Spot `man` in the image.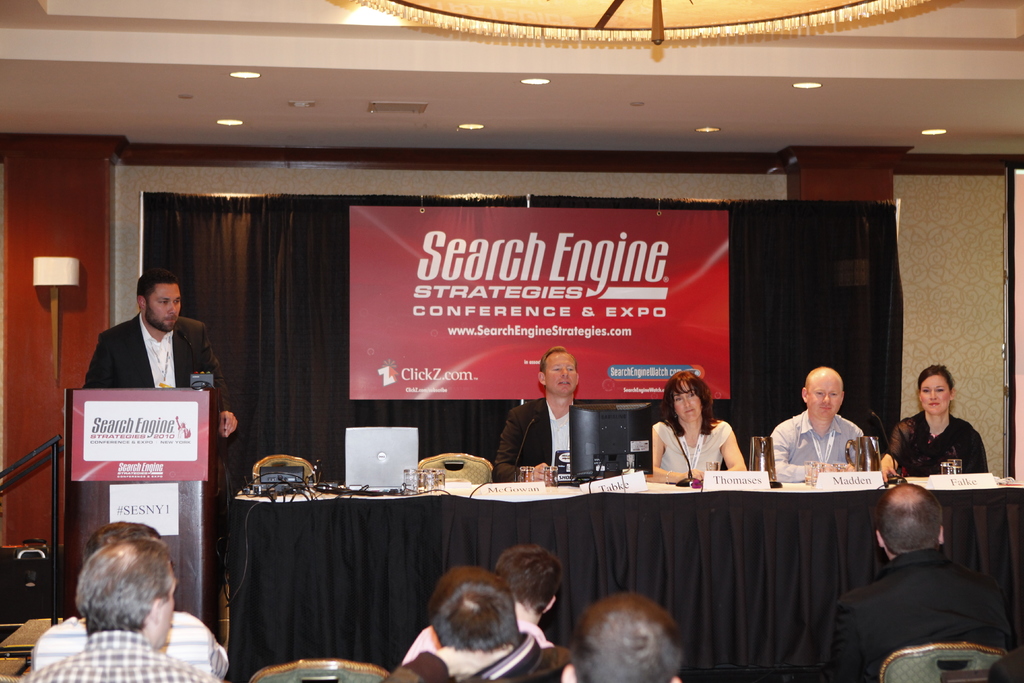
`man` found at locate(399, 544, 570, 663).
